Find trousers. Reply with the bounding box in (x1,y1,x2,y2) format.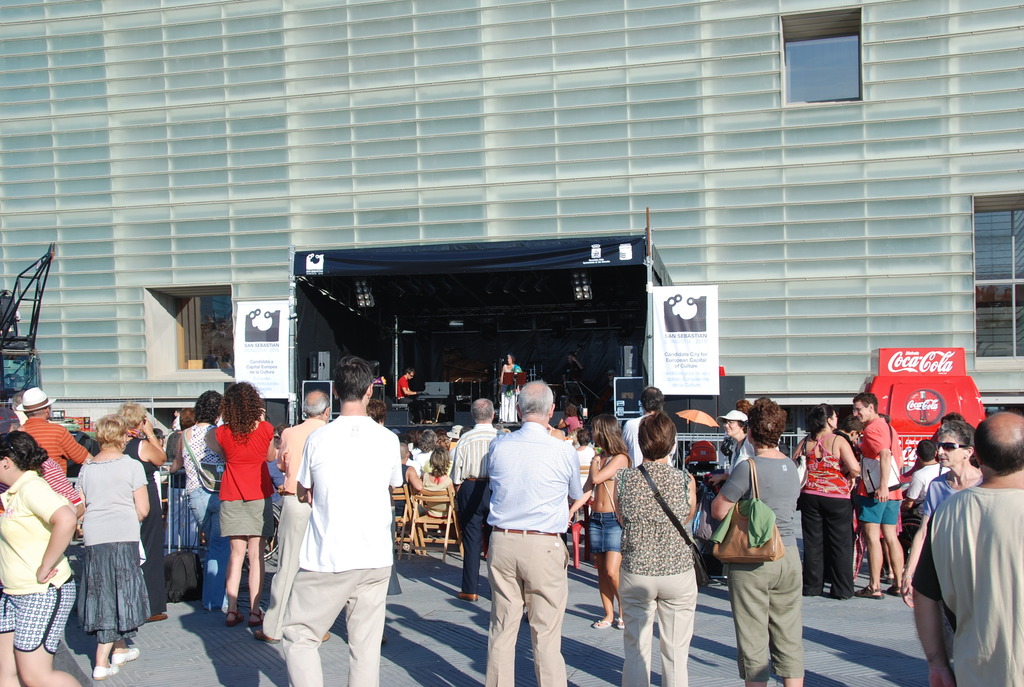
(724,537,804,683).
